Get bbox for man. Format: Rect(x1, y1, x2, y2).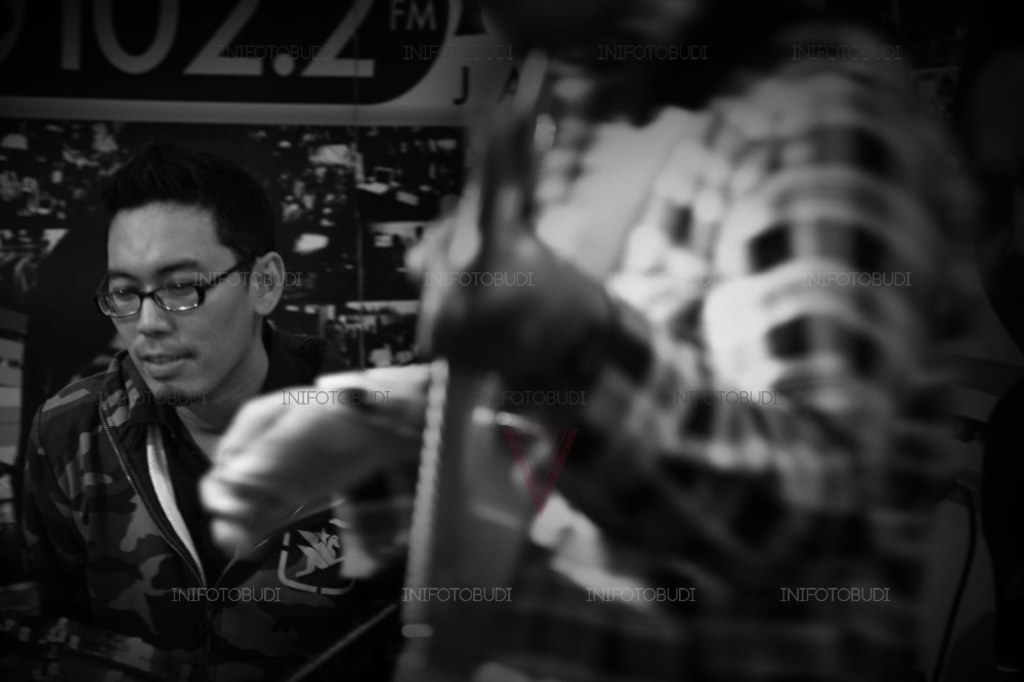
Rect(196, 0, 1010, 681).
